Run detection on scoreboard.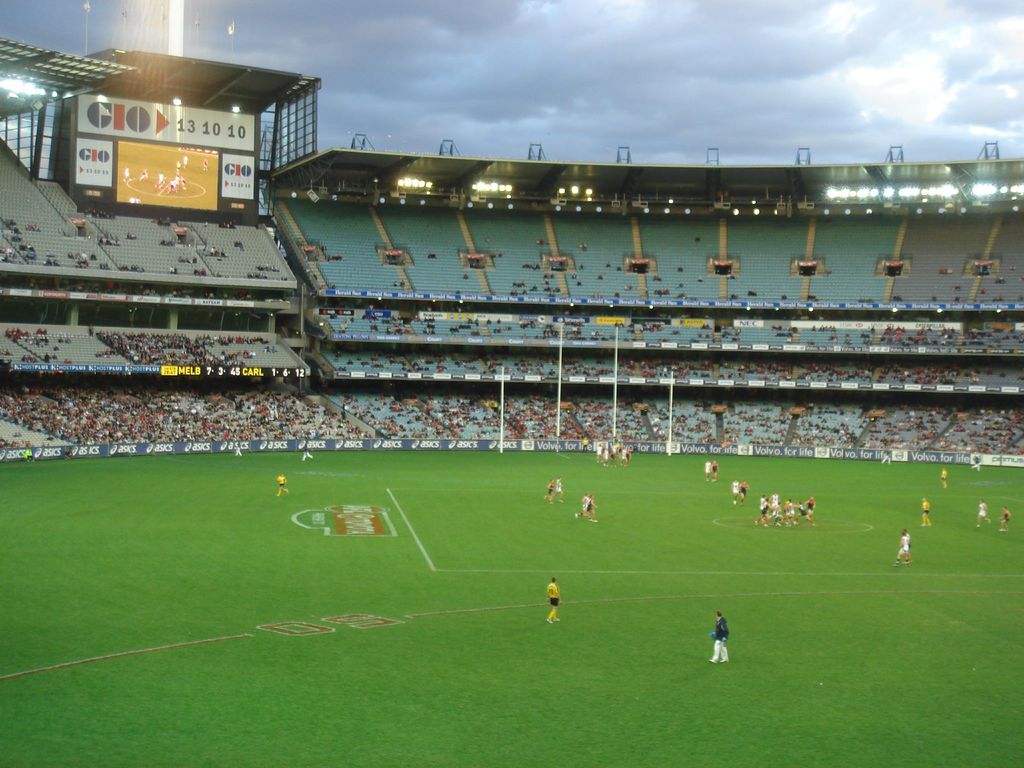
Result: 63 88 268 223.
